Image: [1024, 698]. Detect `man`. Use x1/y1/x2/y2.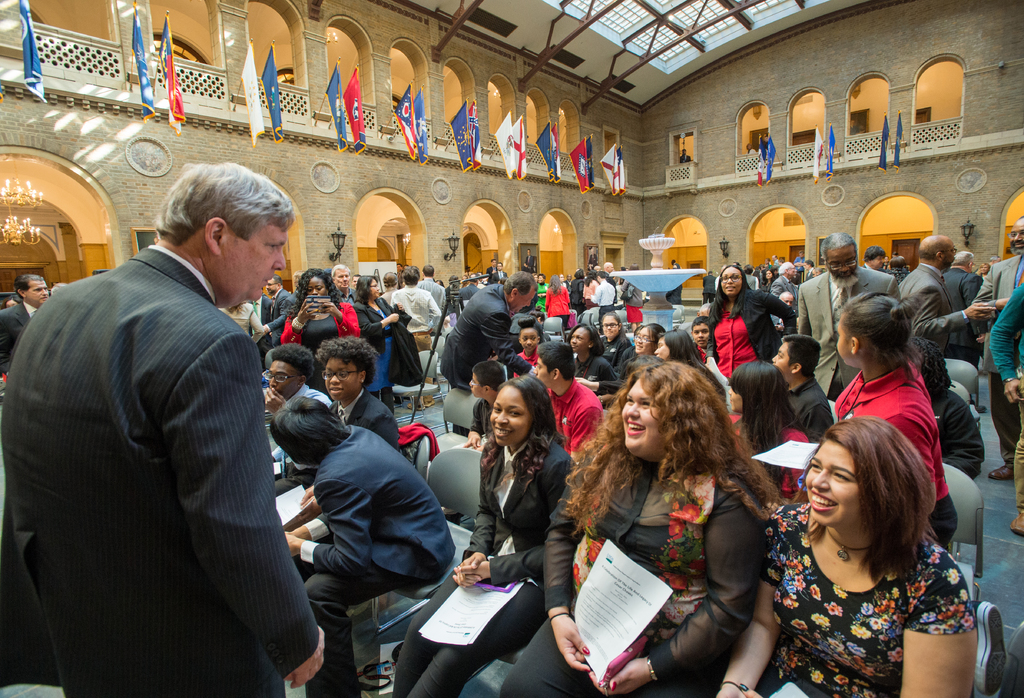
260/275/291/350.
